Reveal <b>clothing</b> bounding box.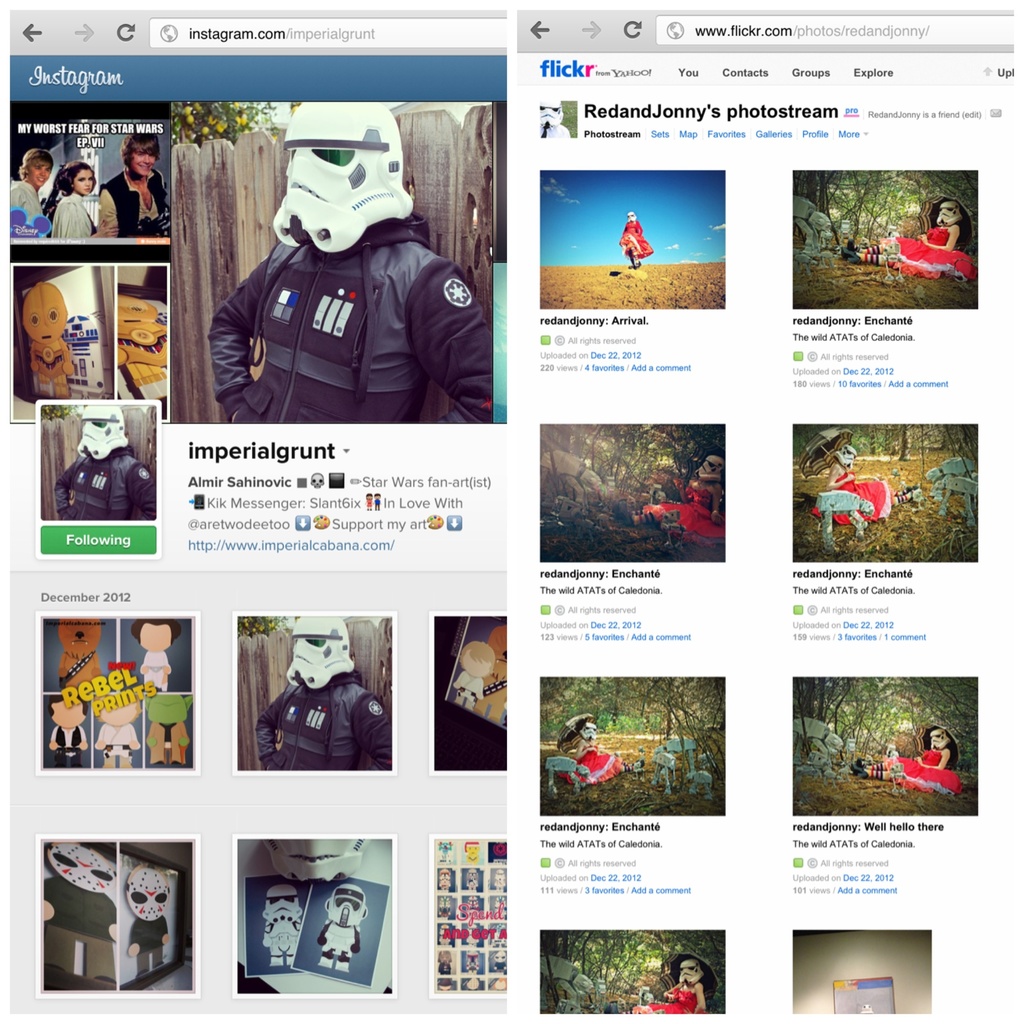
Revealed: {"left": 99, "top": 162, "right": 172, "bottom": 239}.
